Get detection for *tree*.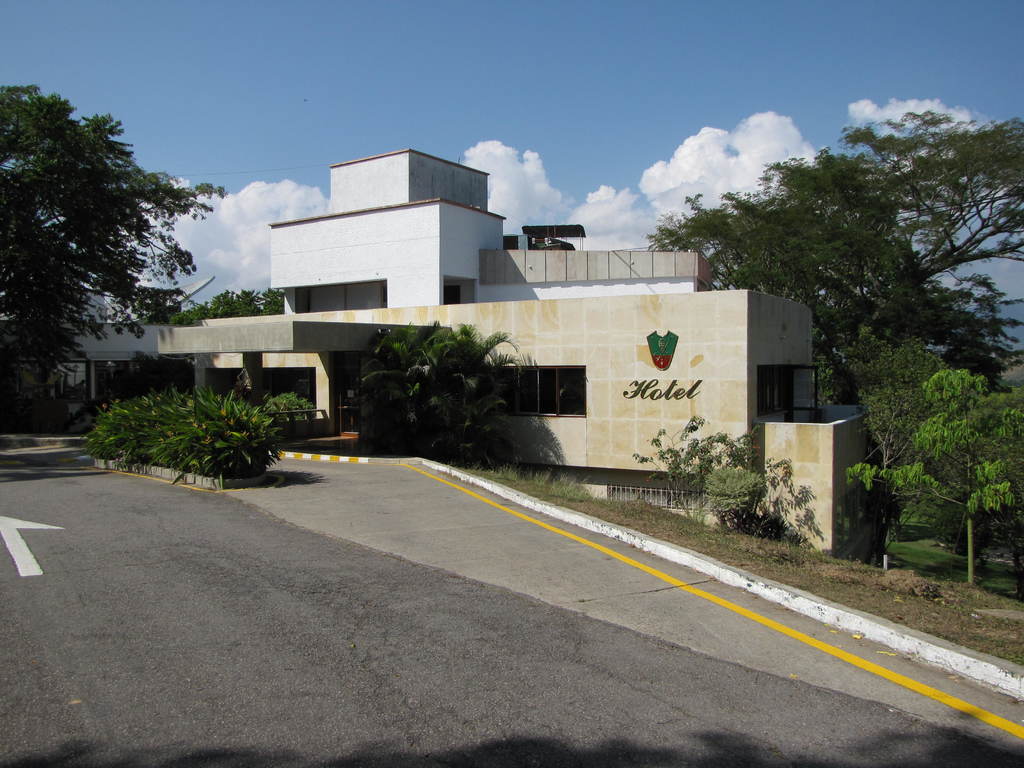
Detection: [x1=0, y1=81, x2=223, y2=408].
